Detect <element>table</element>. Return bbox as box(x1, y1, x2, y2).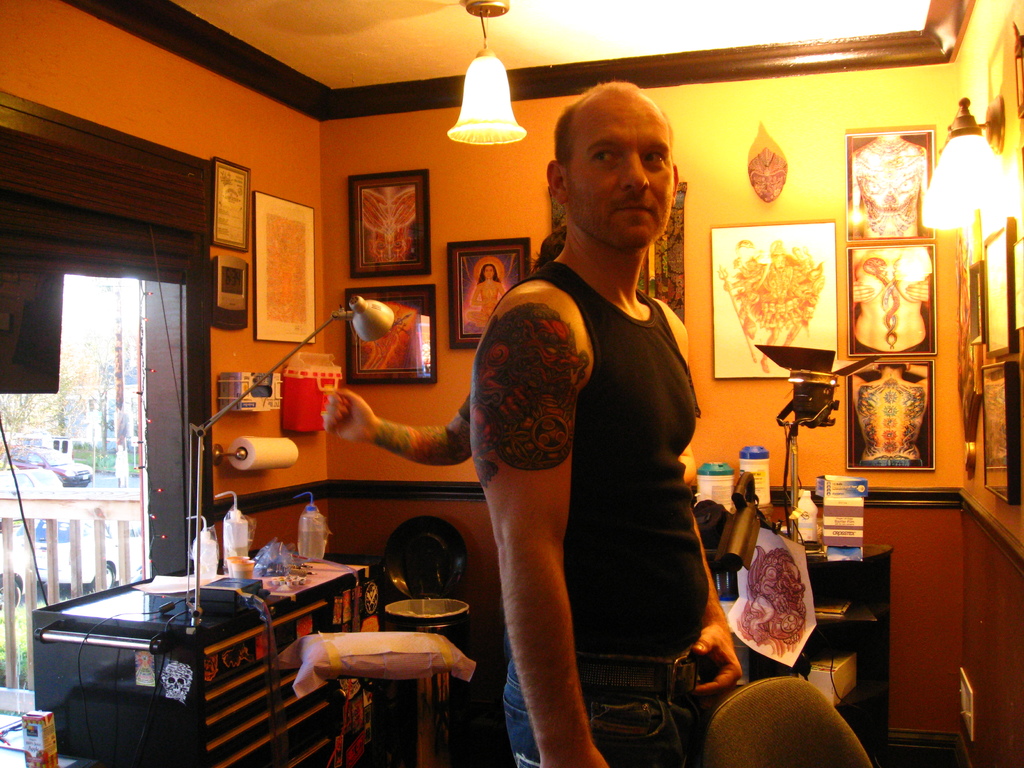
box(808, 537, 891, 767).
